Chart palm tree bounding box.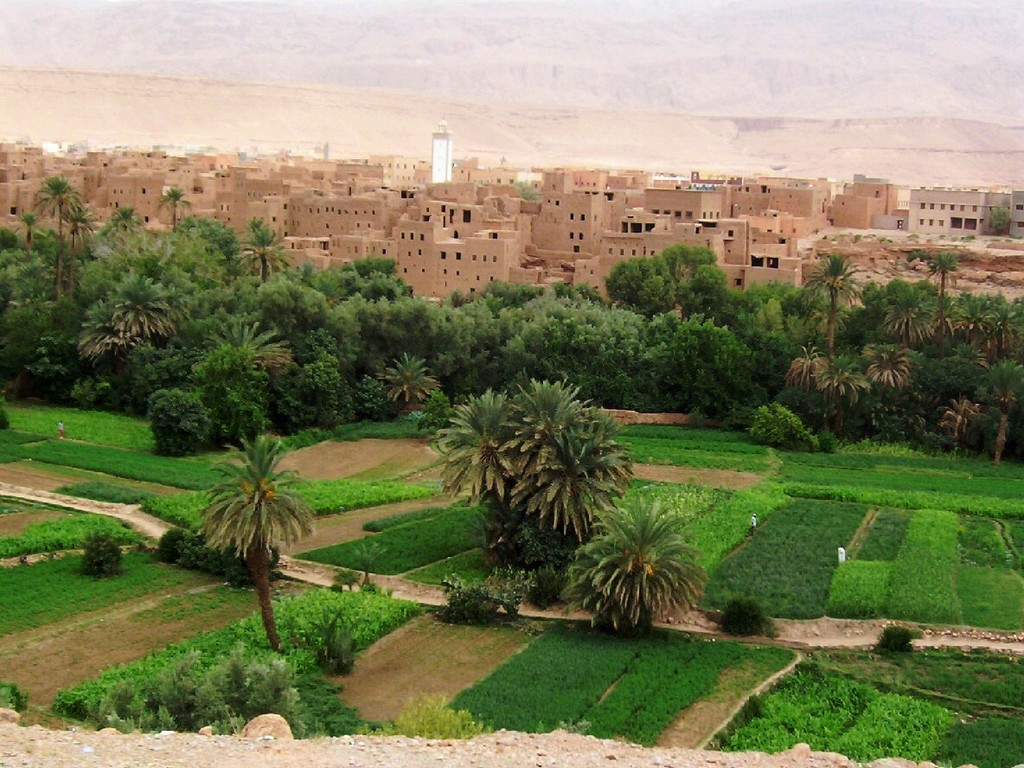
Charted: Rect(961, 293, 1008, 349).
